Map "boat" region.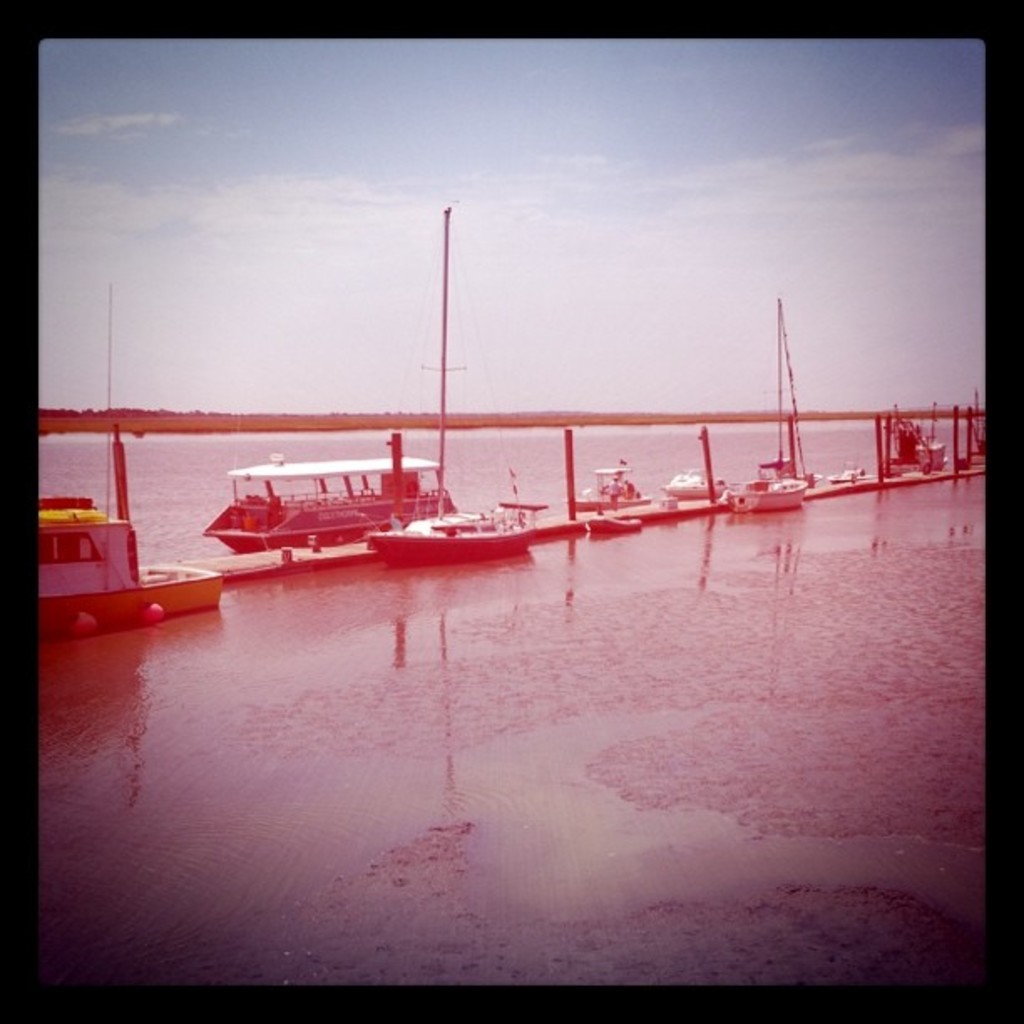
Mapped to (756, 315, 825, 485).
